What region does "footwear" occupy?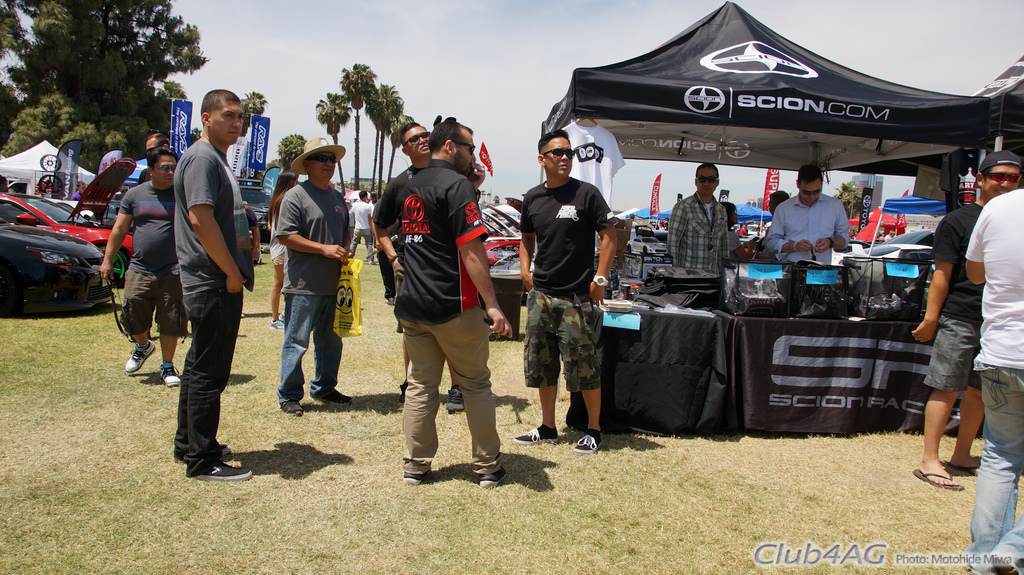
box(279, 401, 299, 414).
